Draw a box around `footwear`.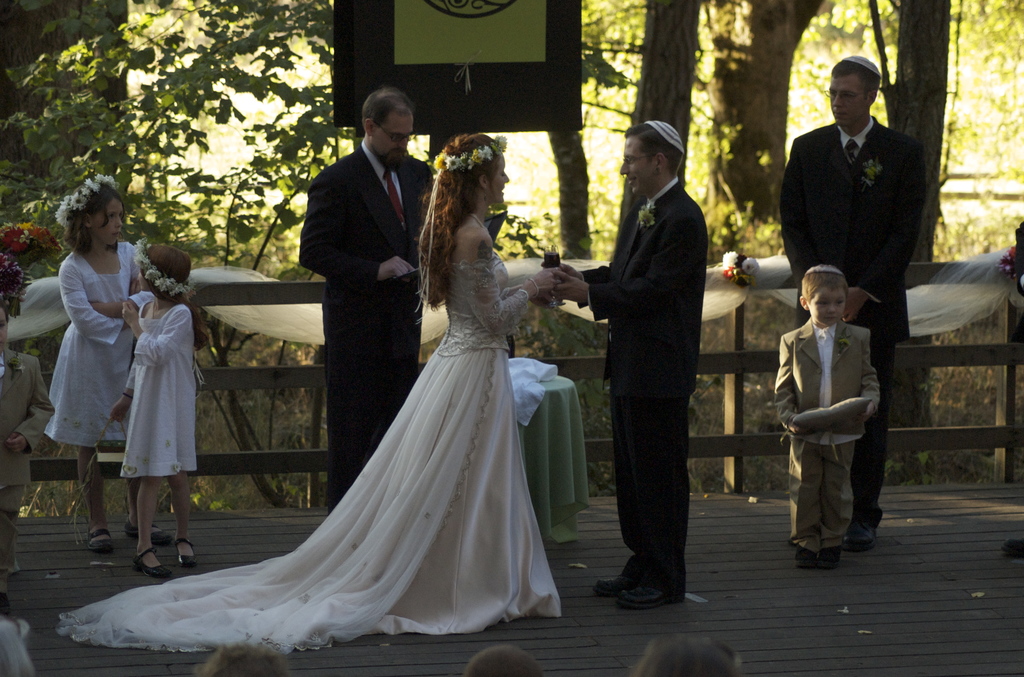
Rect(791, 546, 825, 568).
